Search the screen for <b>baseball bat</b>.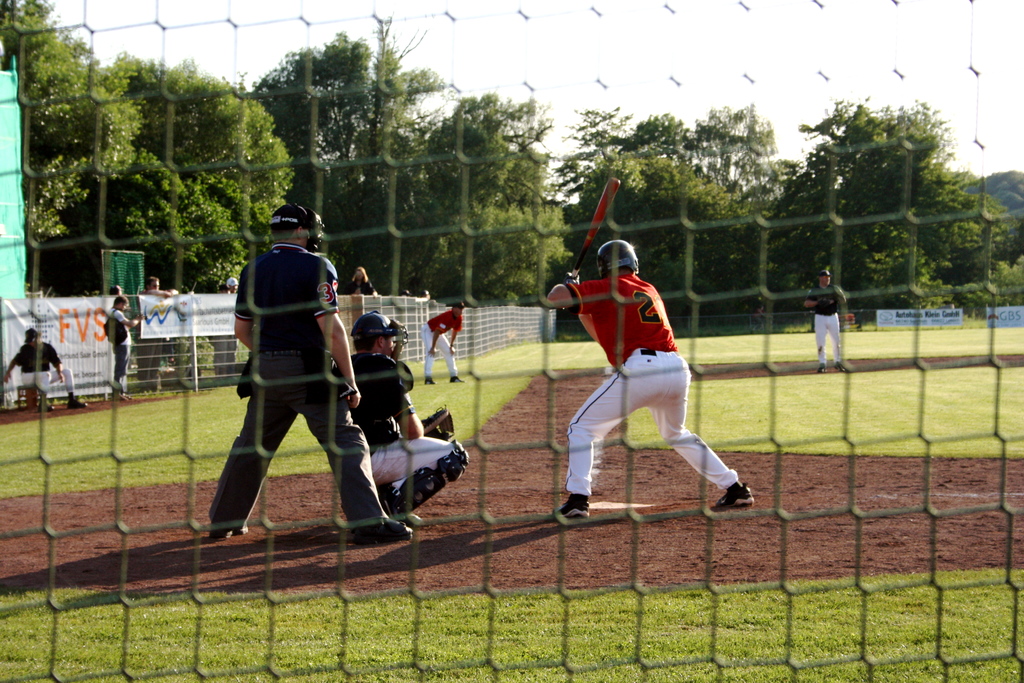
Found at [left=567, top=174, right=622, bottom=284].
